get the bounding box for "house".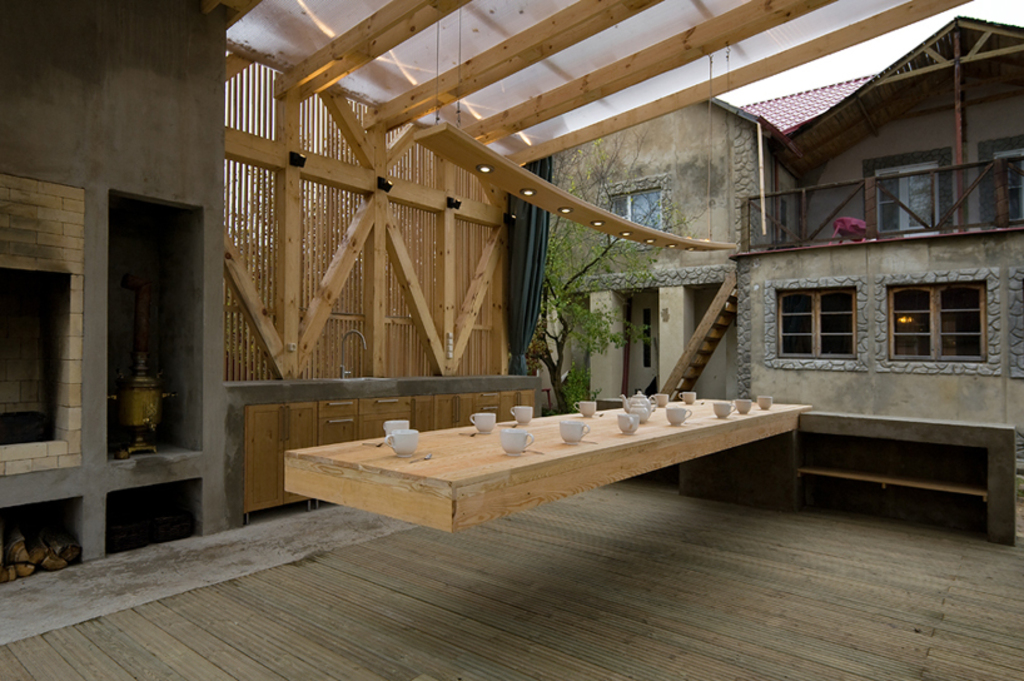
bbox=[0, 0, 1023, 680].
